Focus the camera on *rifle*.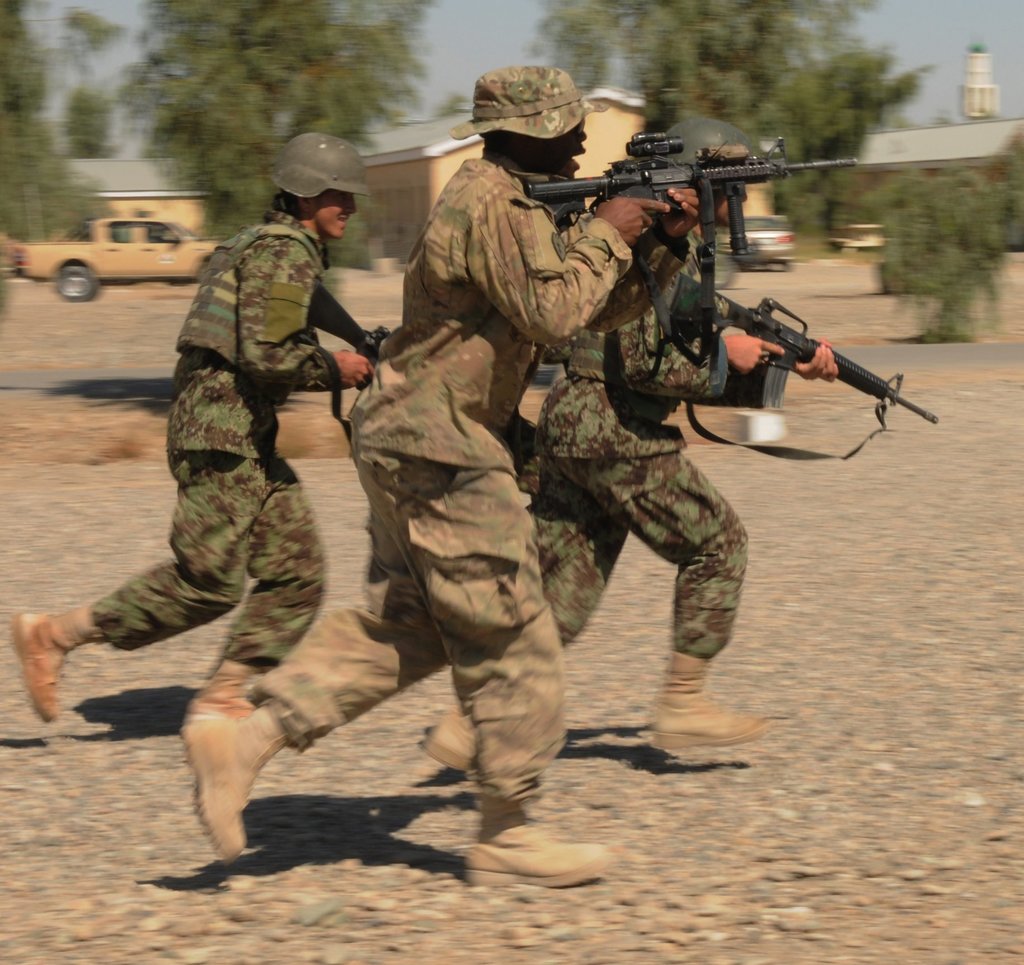
Focus region: l=519, t=121, r=864, b=258.
